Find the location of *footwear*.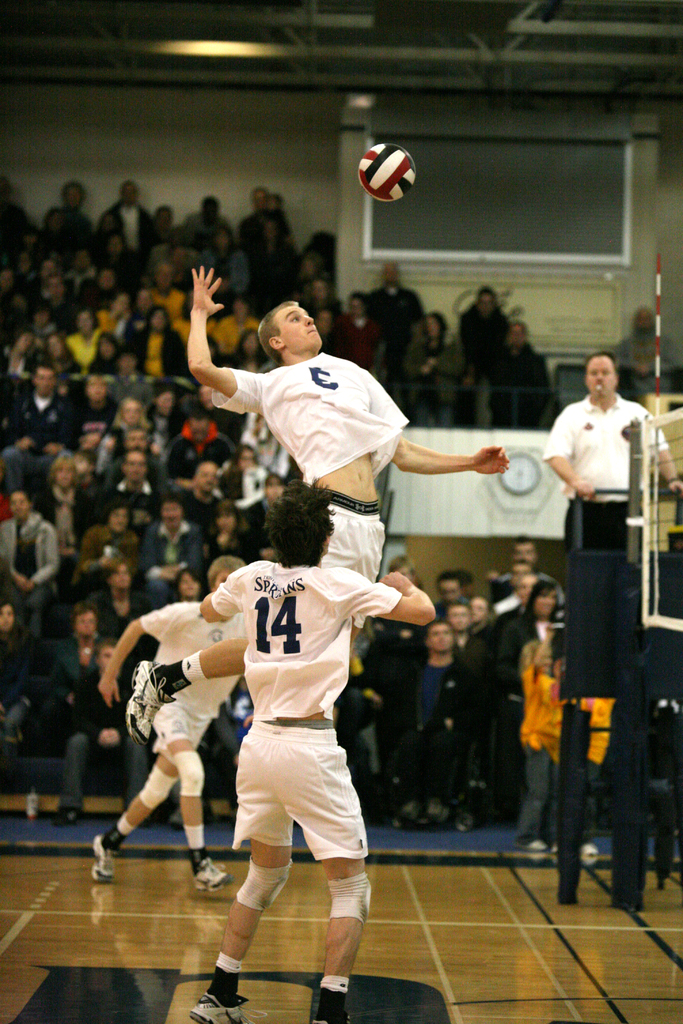
Location: x1=54, y1=807, x2=83, y2=826.
